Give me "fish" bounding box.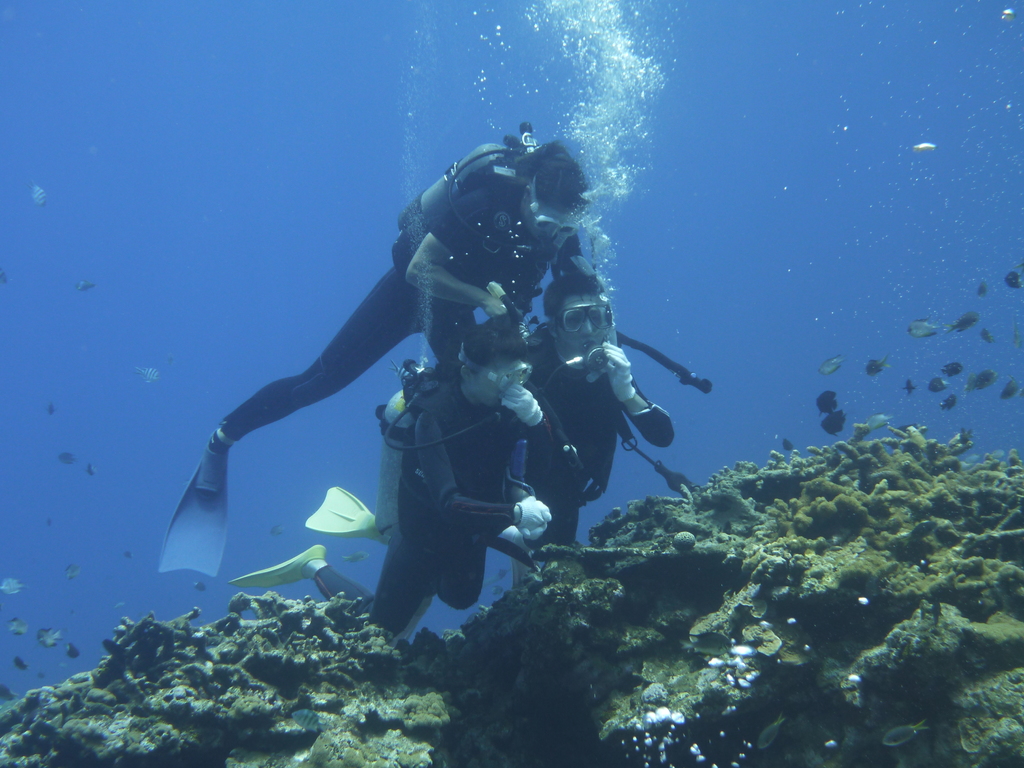
(x1=31, y1=623, x2=63, y2=644).
